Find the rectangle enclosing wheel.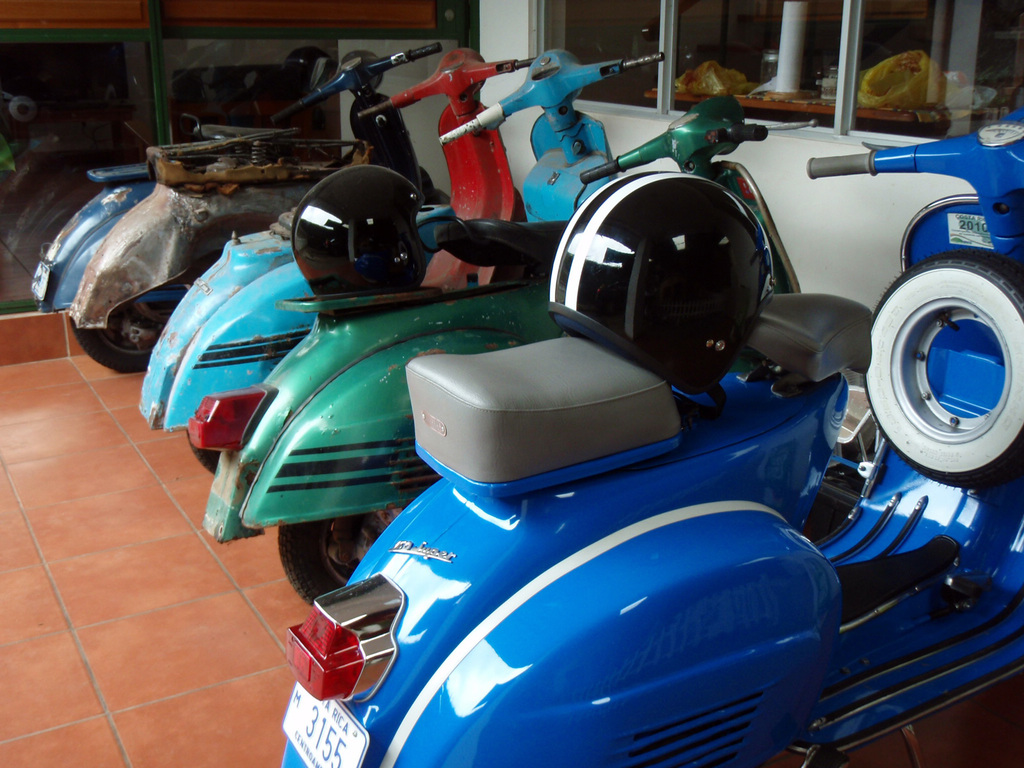
select_region(280, 502, 419, 603).
